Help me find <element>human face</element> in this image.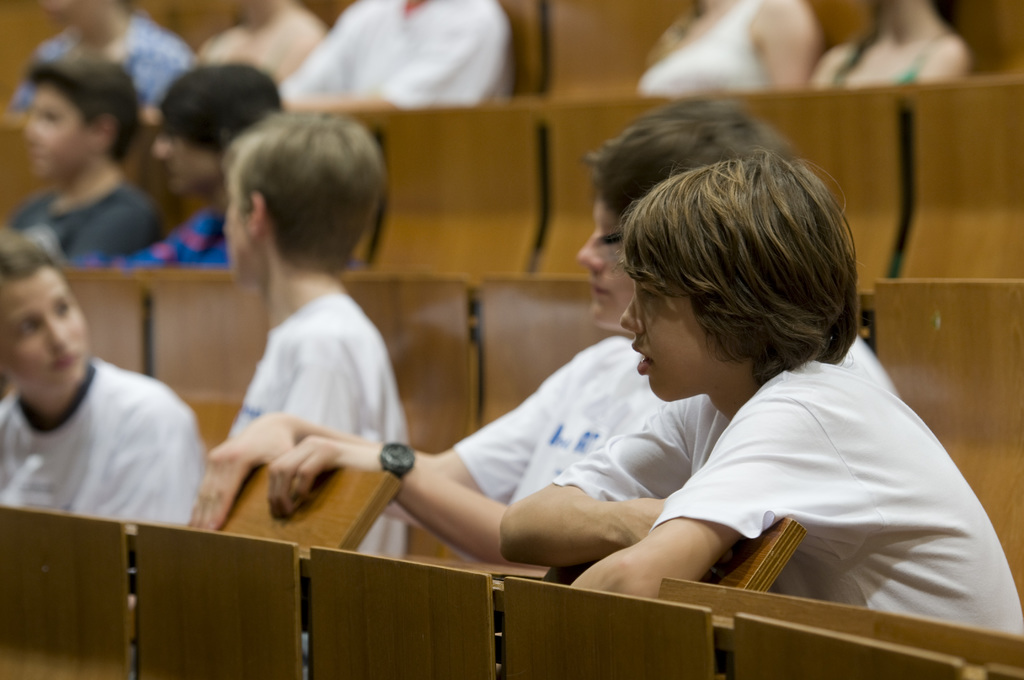
Found it: Rect(624, 286, 723, 408).
